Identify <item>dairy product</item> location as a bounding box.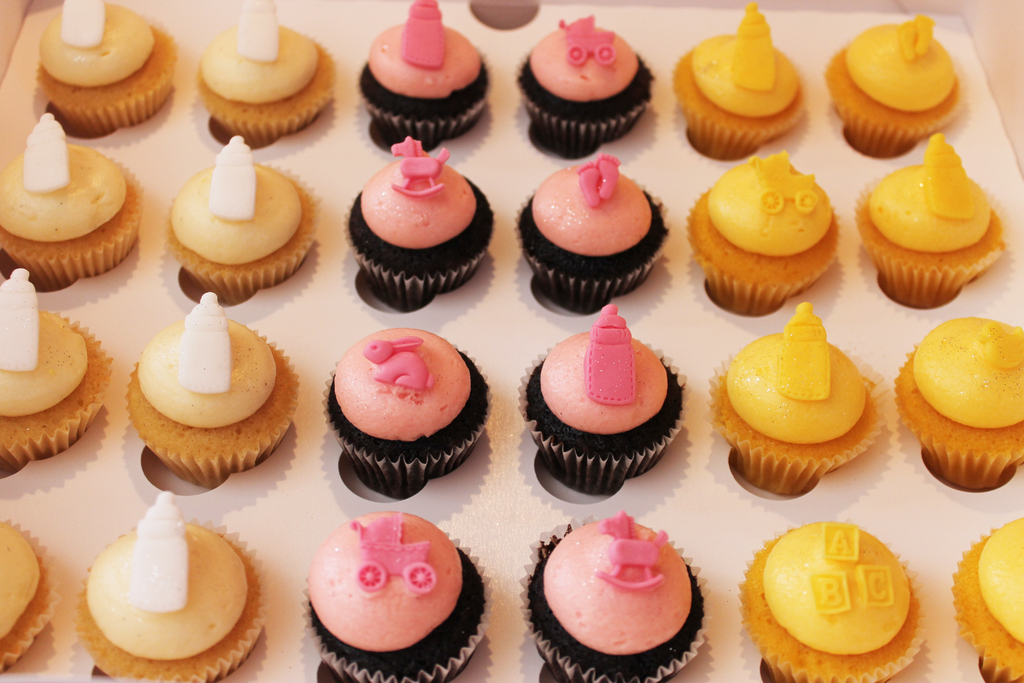
<box>330,322,502,493</box>.
